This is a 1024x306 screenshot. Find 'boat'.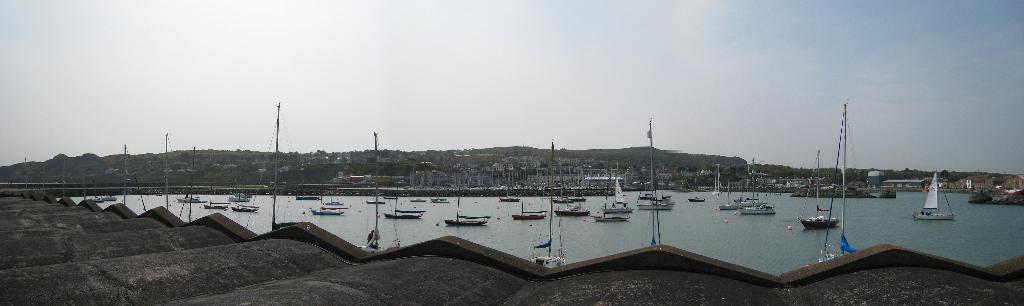
Bounding box: 529, 140, 564, 270.
